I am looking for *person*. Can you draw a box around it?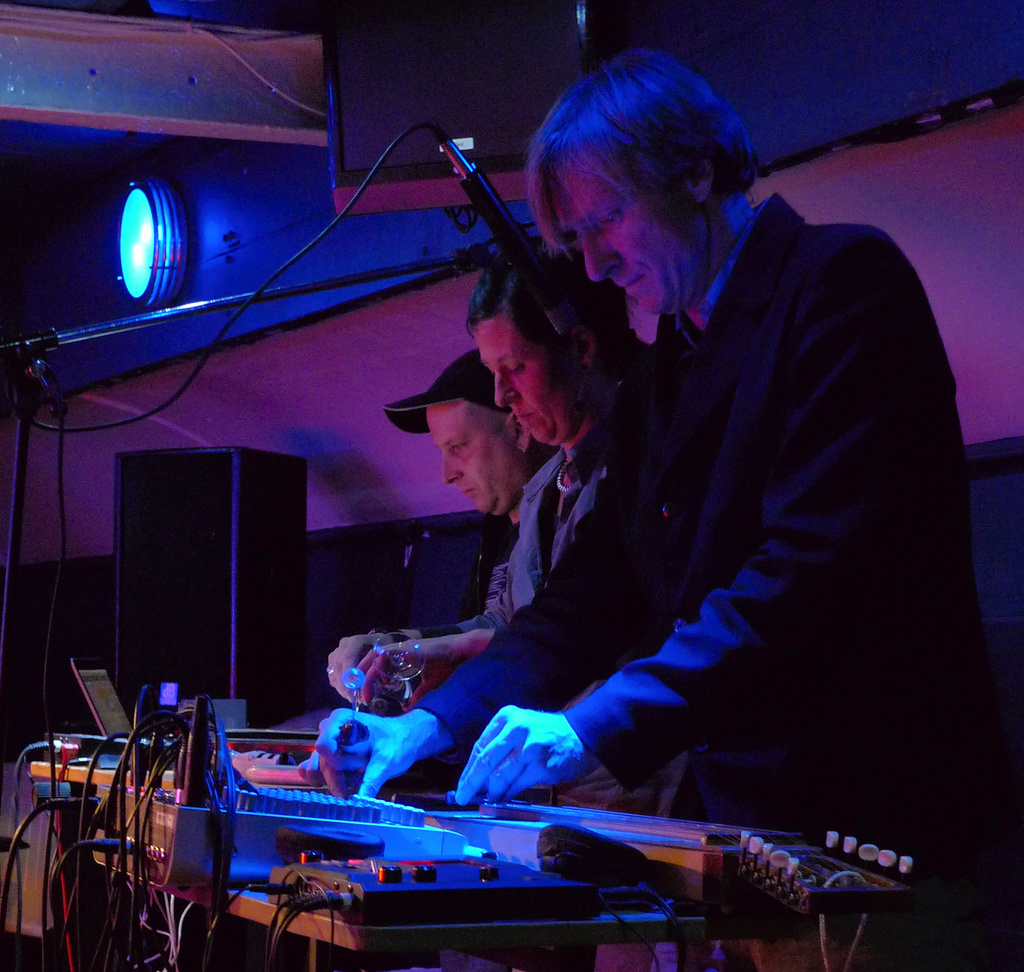
Sure, the bounding box is pyautogui.locateOnScreen(321, 350, 574, 709).
